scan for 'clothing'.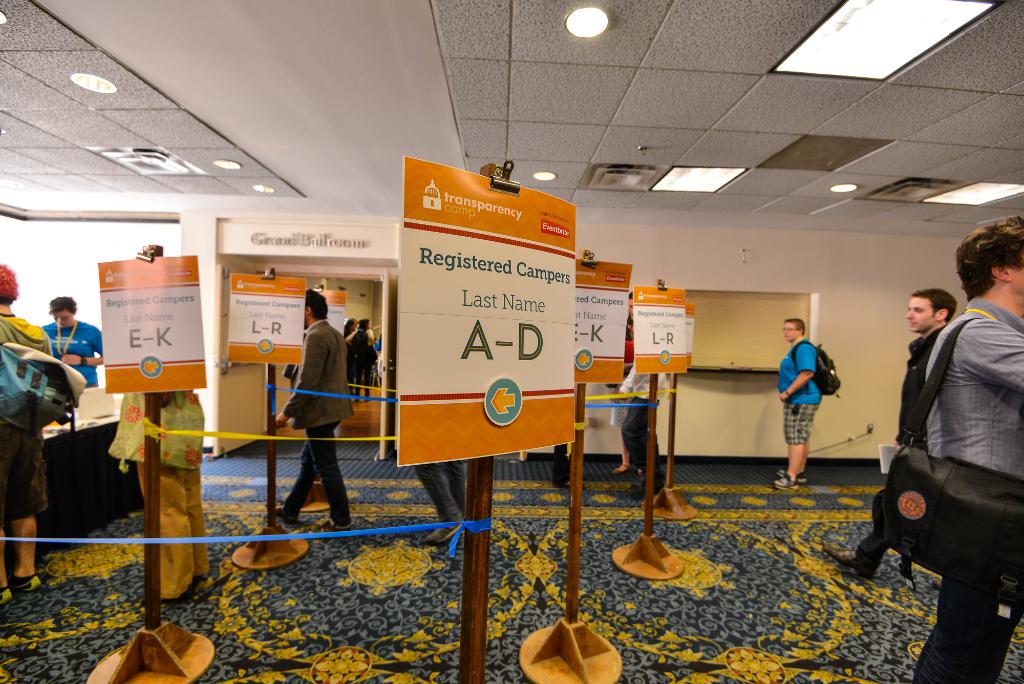
Scan result: bbox=(774, 337, 825, 403).
